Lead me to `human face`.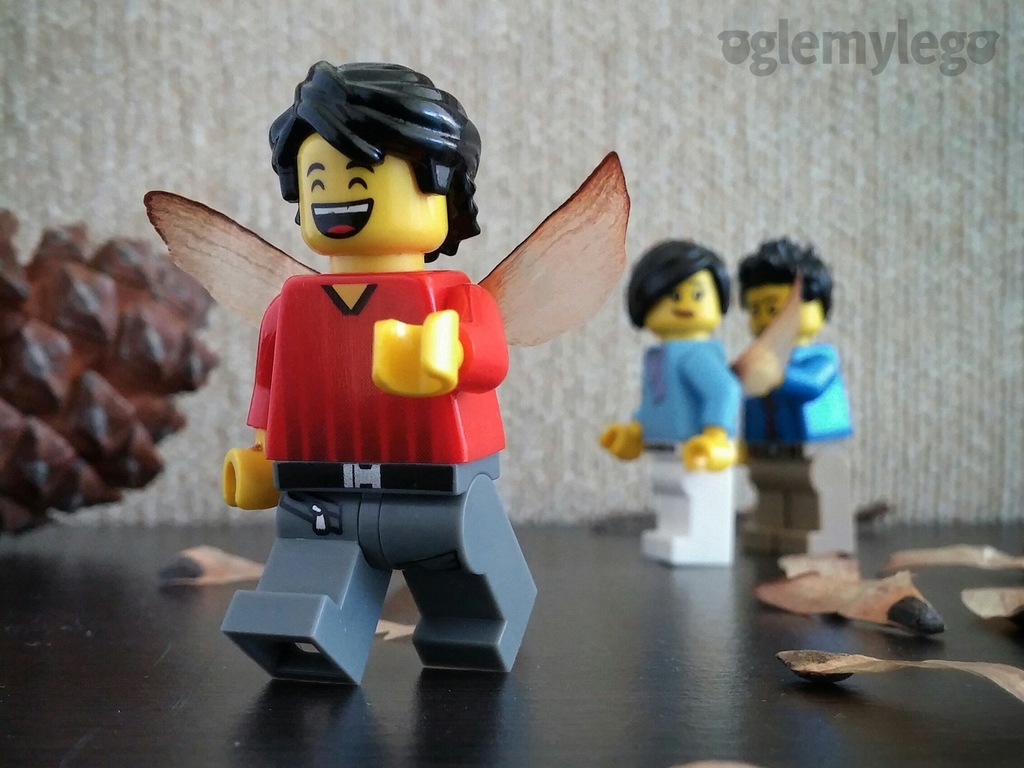
Lead to 643/267/718/336.
